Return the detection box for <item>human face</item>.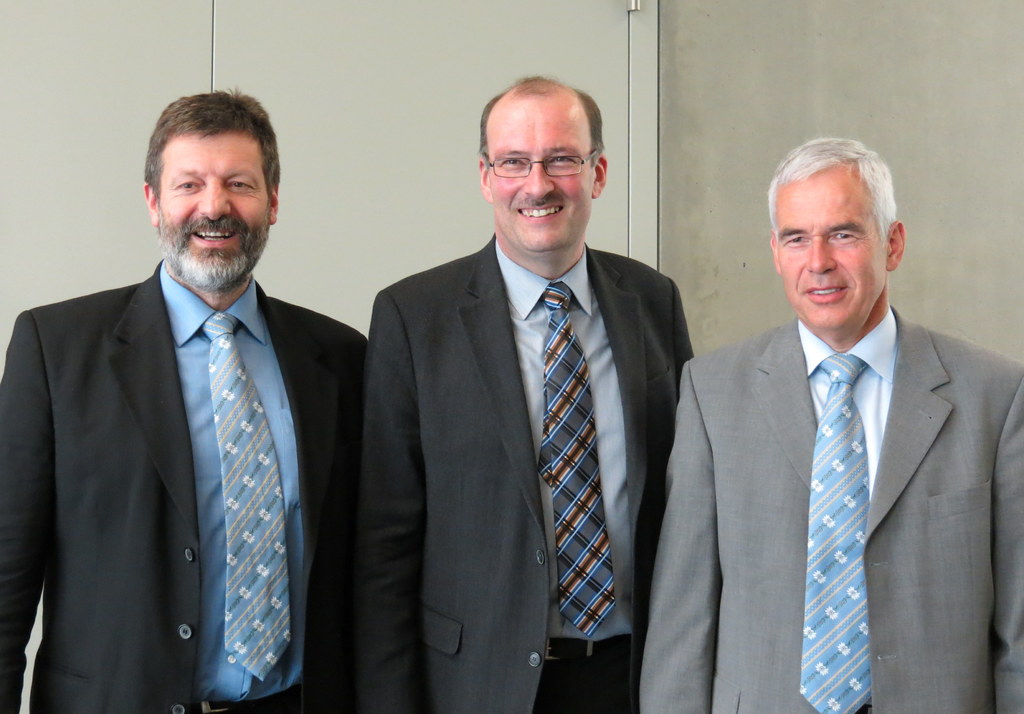
{"left": 152, "top": 120, "right": 276, "bottom": 283}.
